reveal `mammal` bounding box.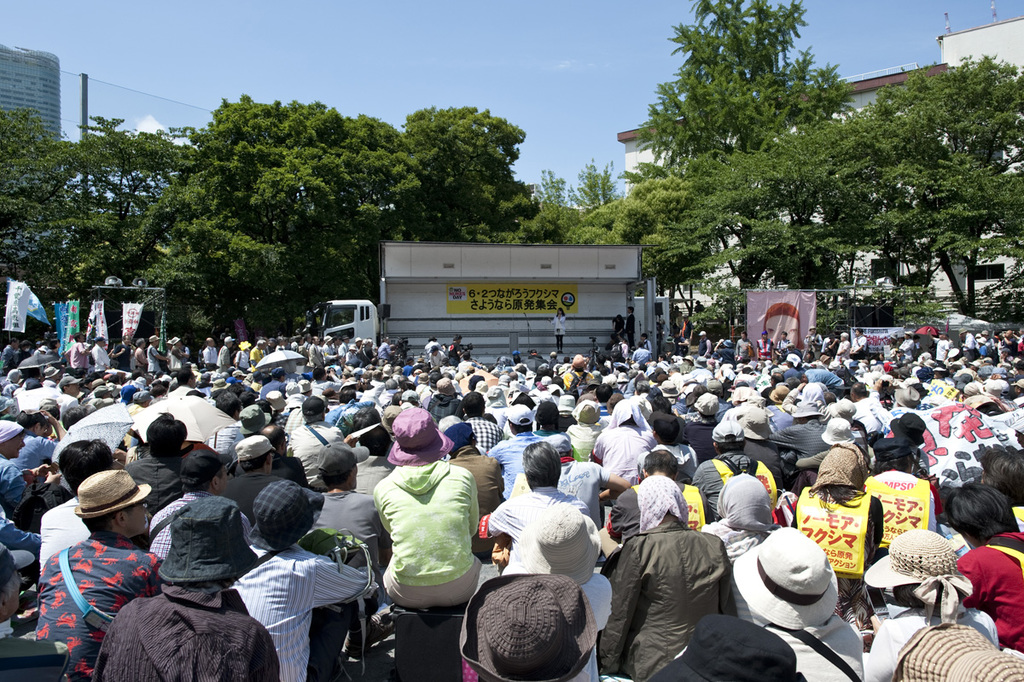
Revealed: {"x1": 612, "y1": 317, "x2": 624, "y2": 342}.
